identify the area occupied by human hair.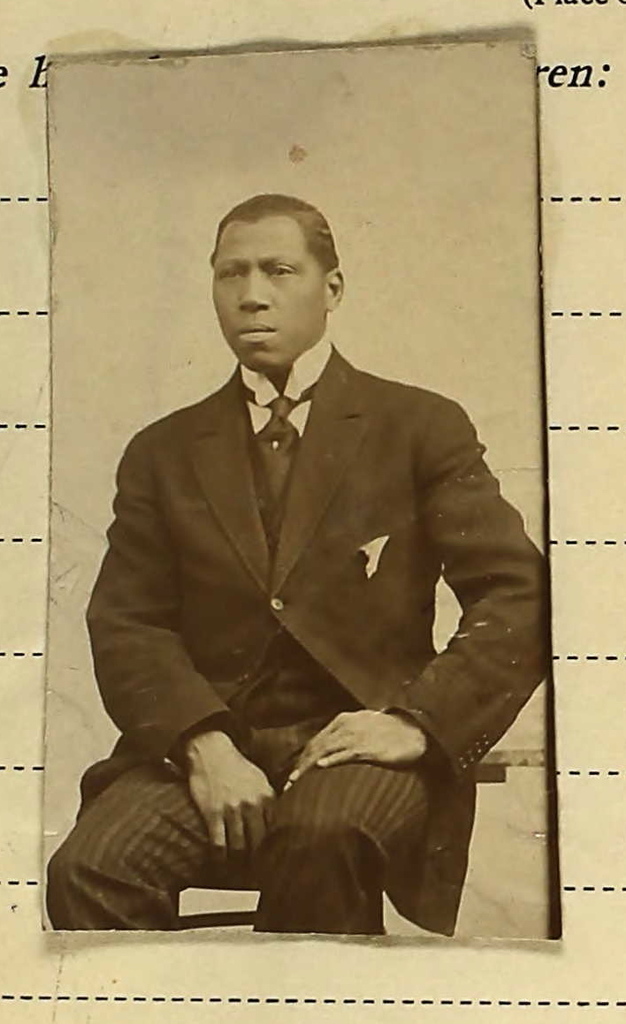
Area: l=210, t=202, r=336, b=307.
